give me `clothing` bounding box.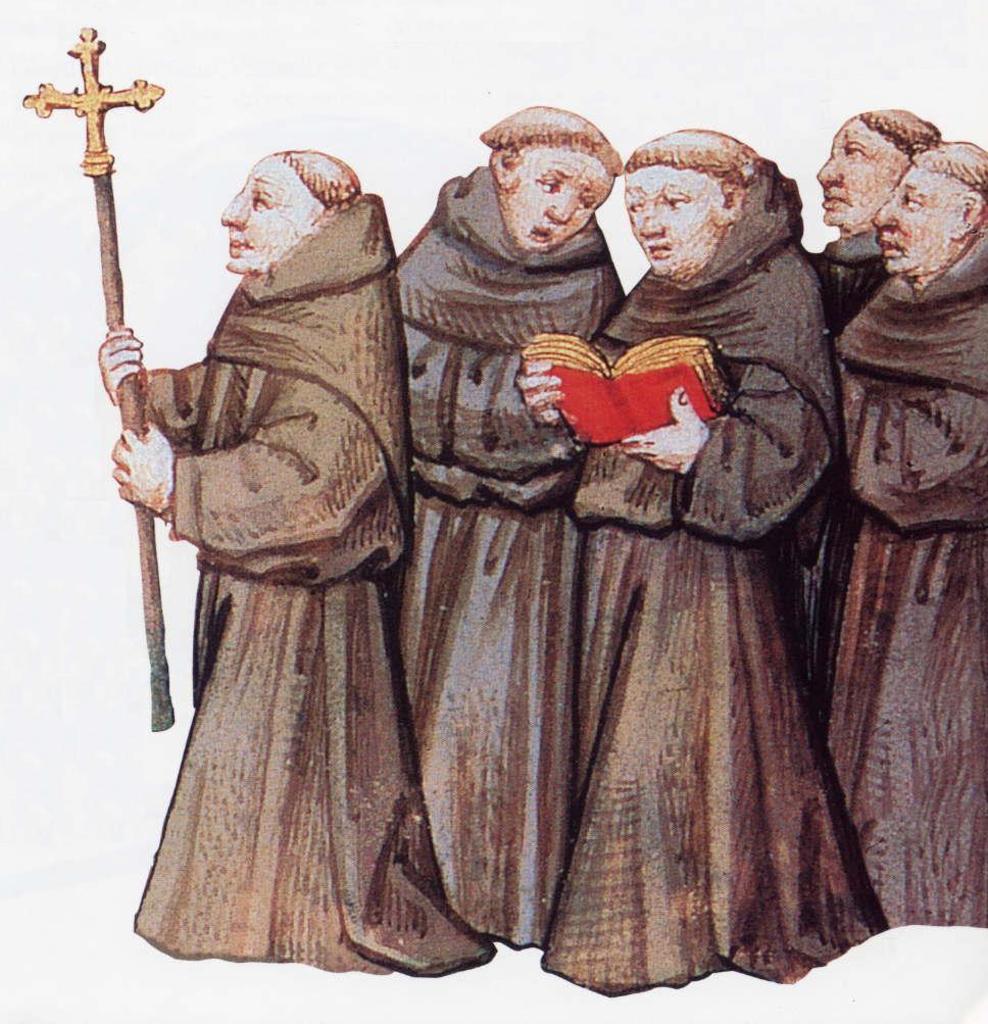
left=544, top=160, right=888, bottom=1001.
